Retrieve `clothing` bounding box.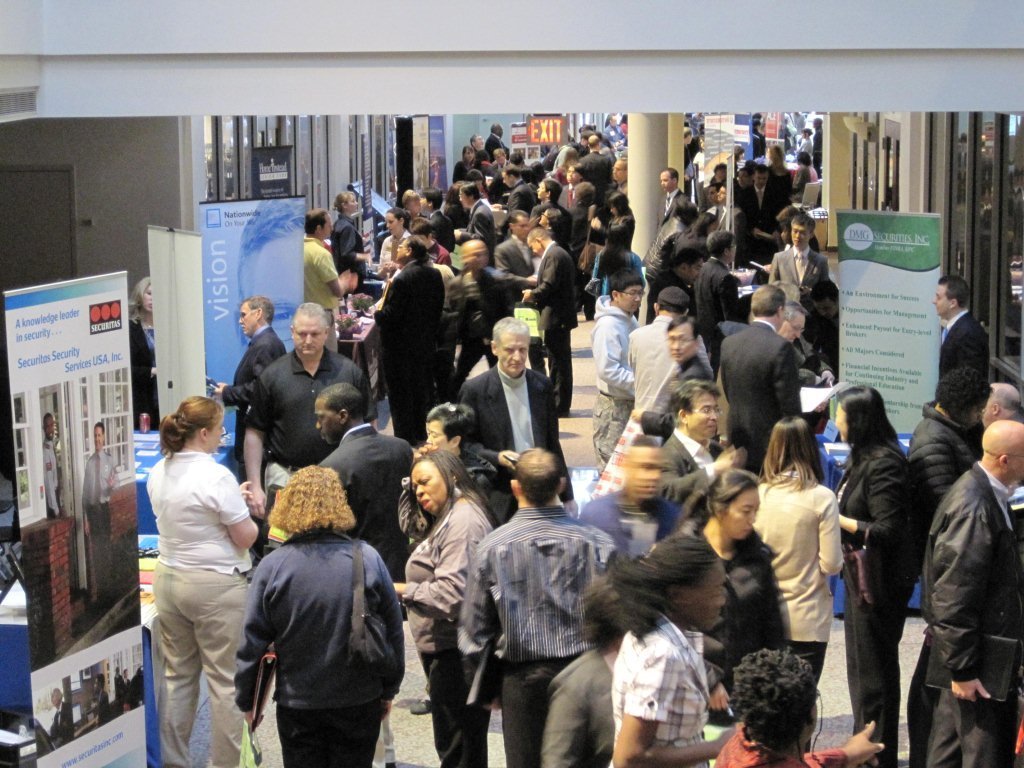
Bounding box: {"x1": 121, "y1": 310, "x2": 161, "y2": 424}.
